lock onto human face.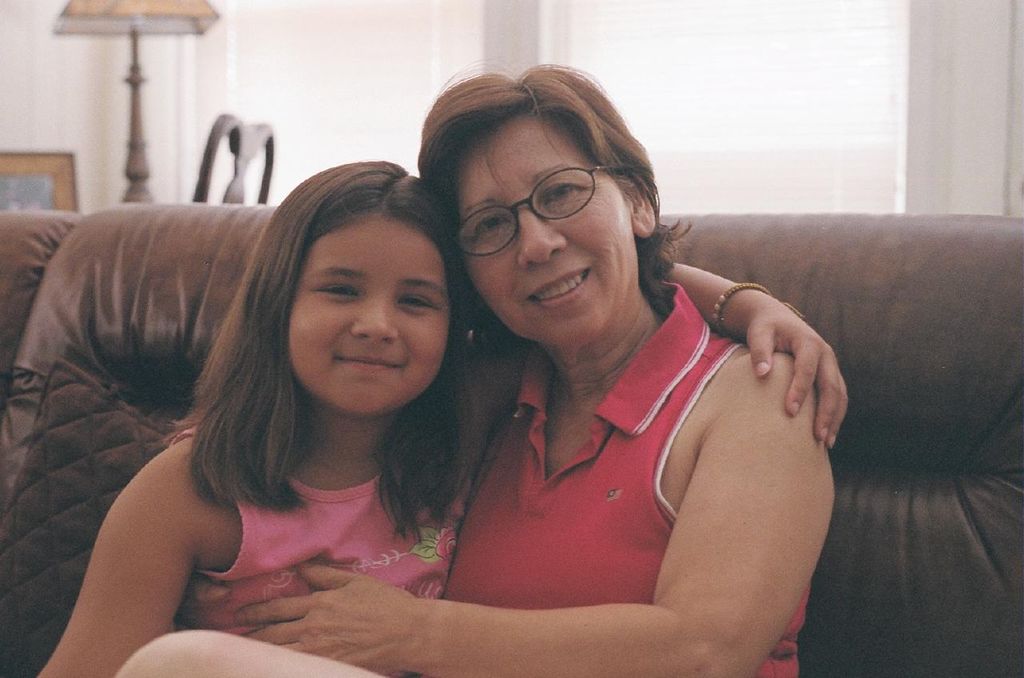
Locked: x1=286, y1=207, x2=452, y2=418.
